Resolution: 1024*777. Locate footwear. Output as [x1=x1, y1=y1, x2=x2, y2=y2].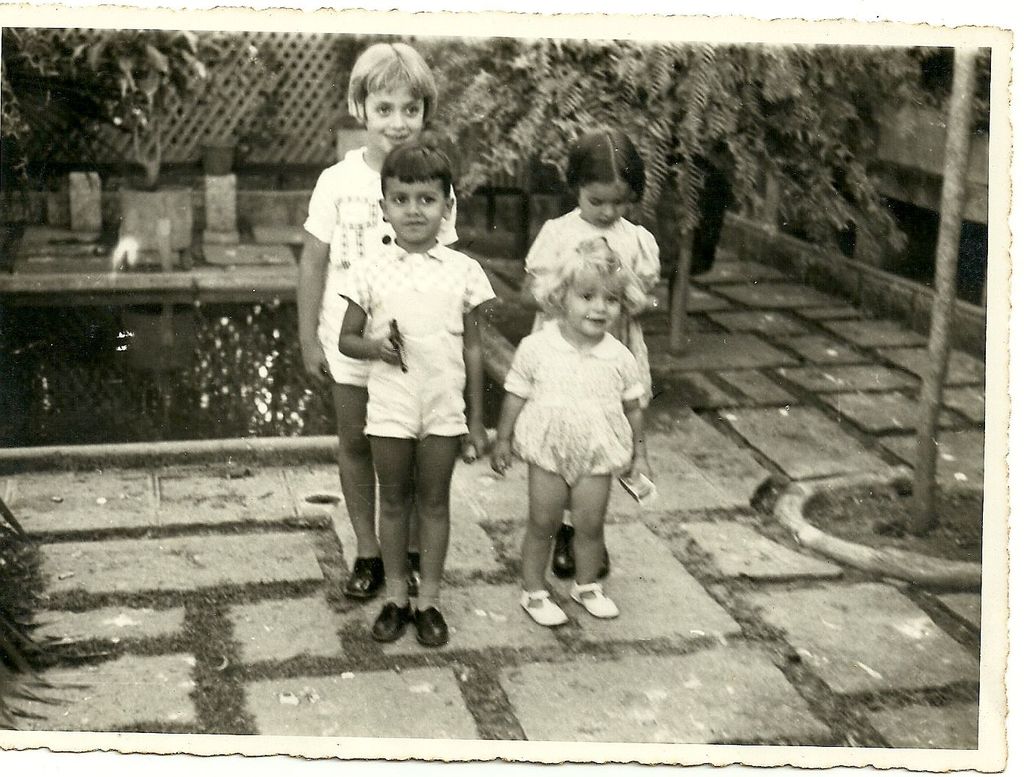
[x1=562, y1=580, x2=619, y2=618].
